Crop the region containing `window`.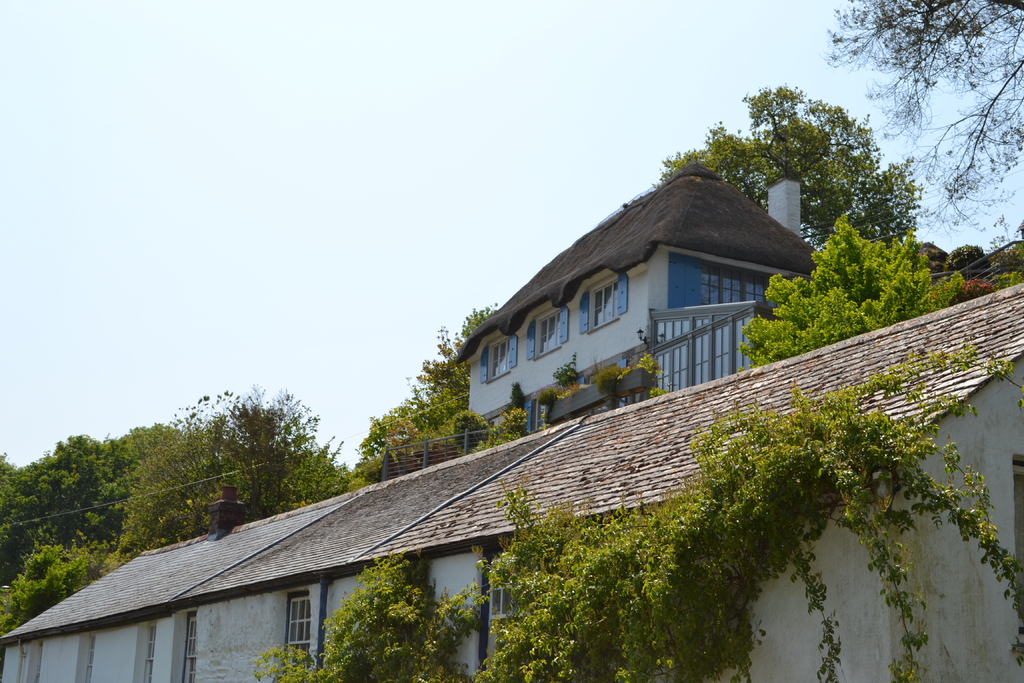
Crop region: [left=481, top=332, right=519, bottom=383].
